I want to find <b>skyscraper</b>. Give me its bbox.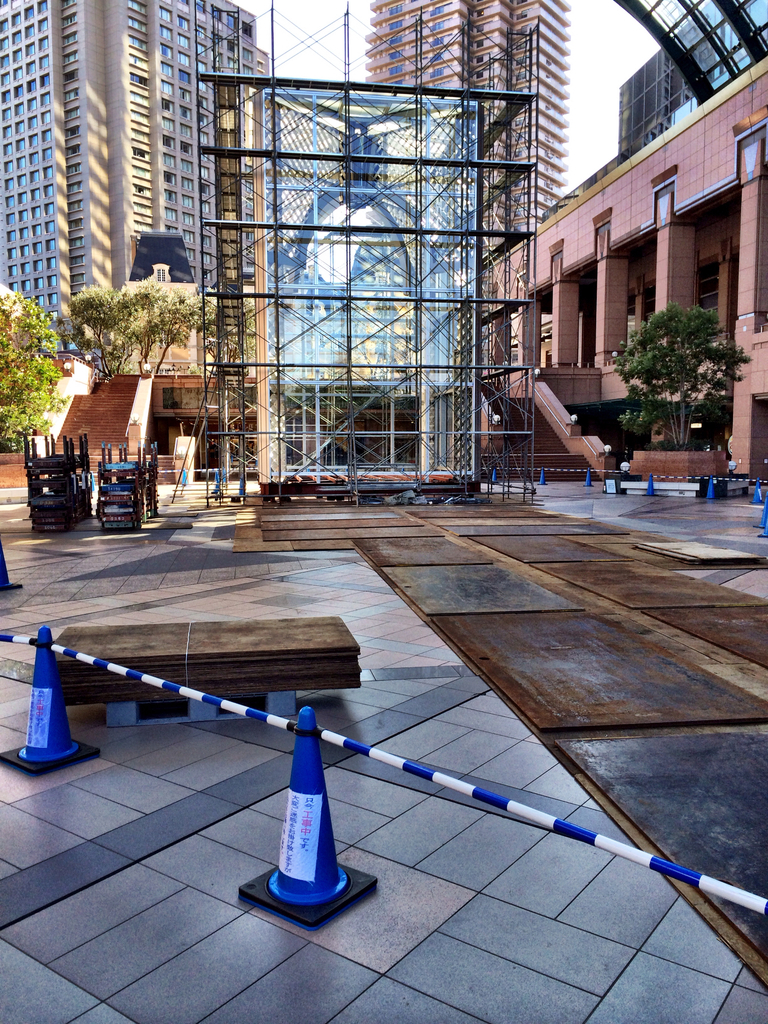
<region>362, 0, 570, 249</region>.
